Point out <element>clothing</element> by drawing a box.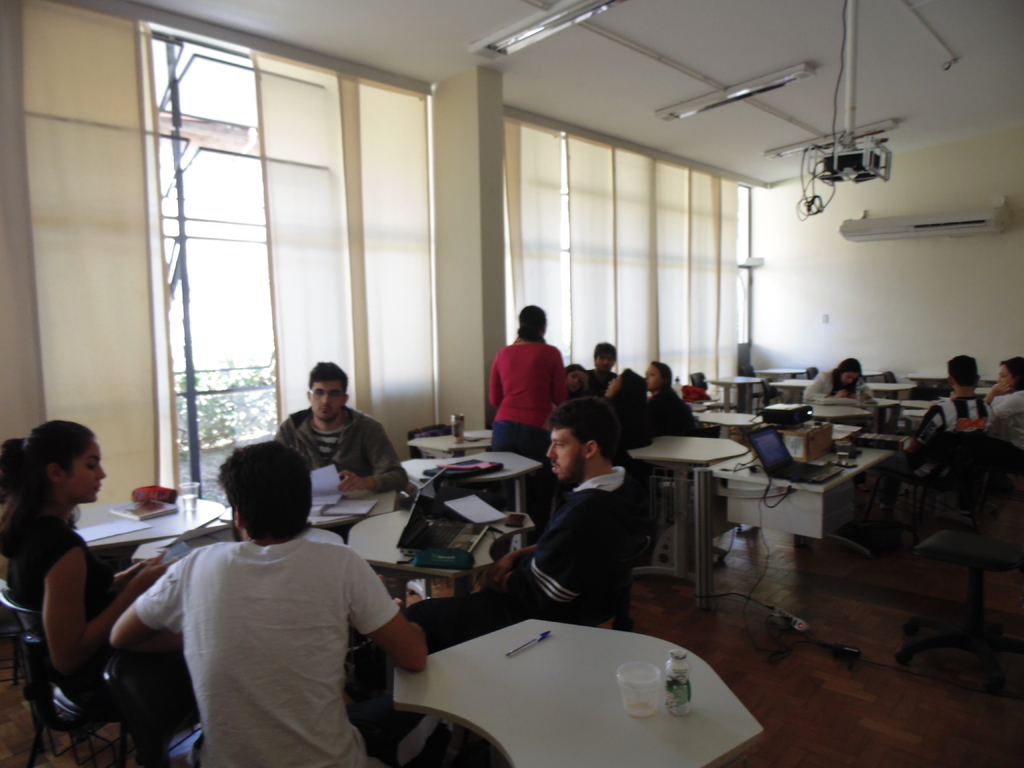
detection(805, 369, 874, 409).
